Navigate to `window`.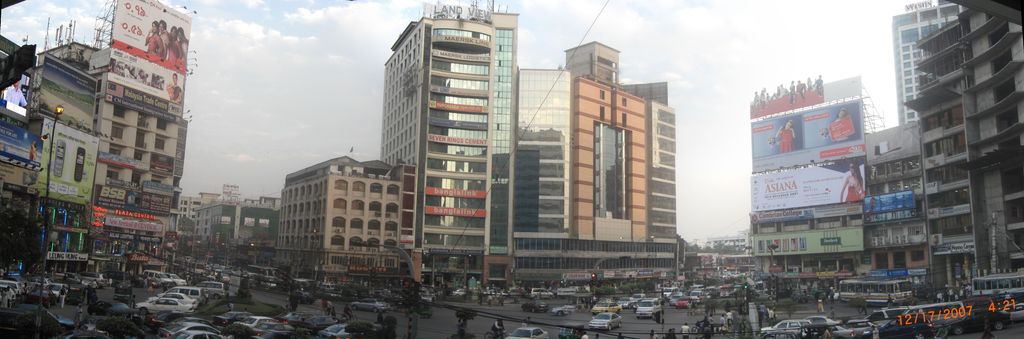
Navigation target: 335:182:346:192.
